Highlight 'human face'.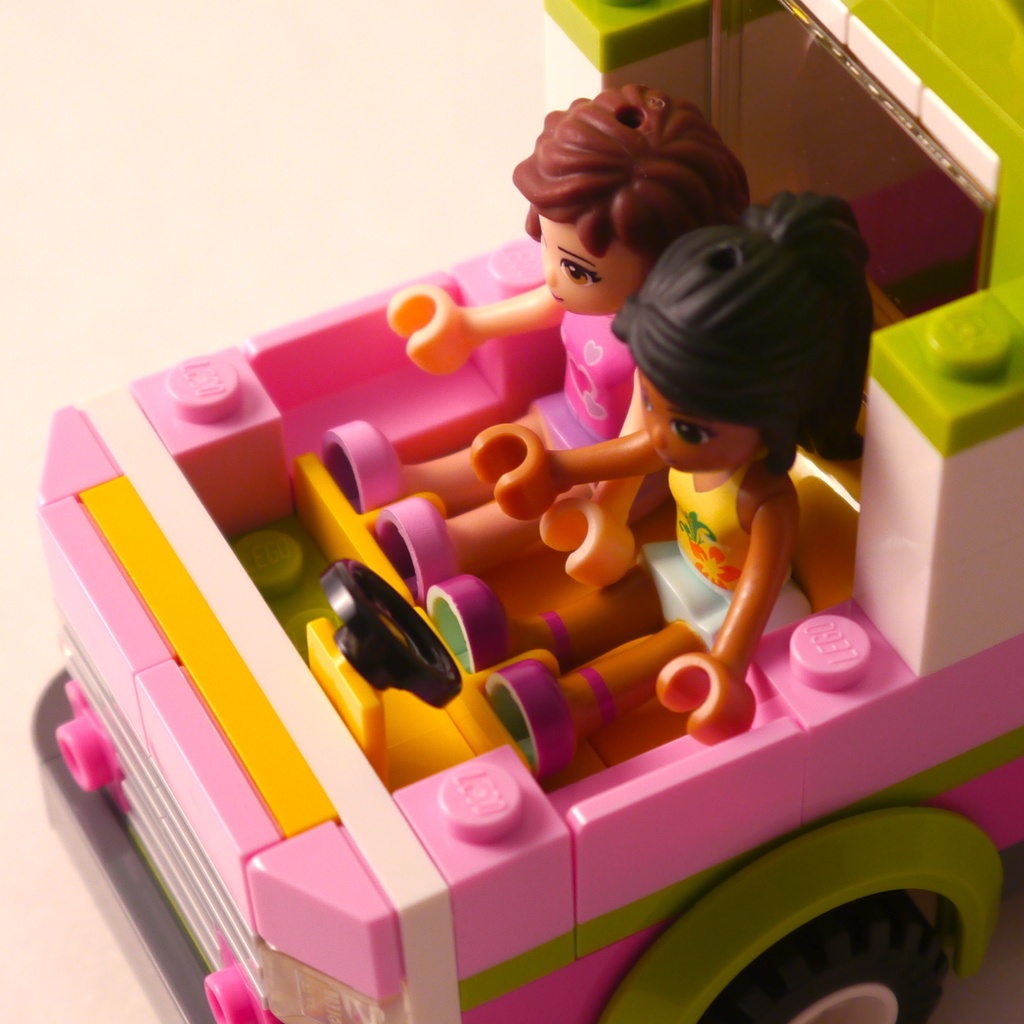
Highlighted region: box(637, 370, 760, 472).
